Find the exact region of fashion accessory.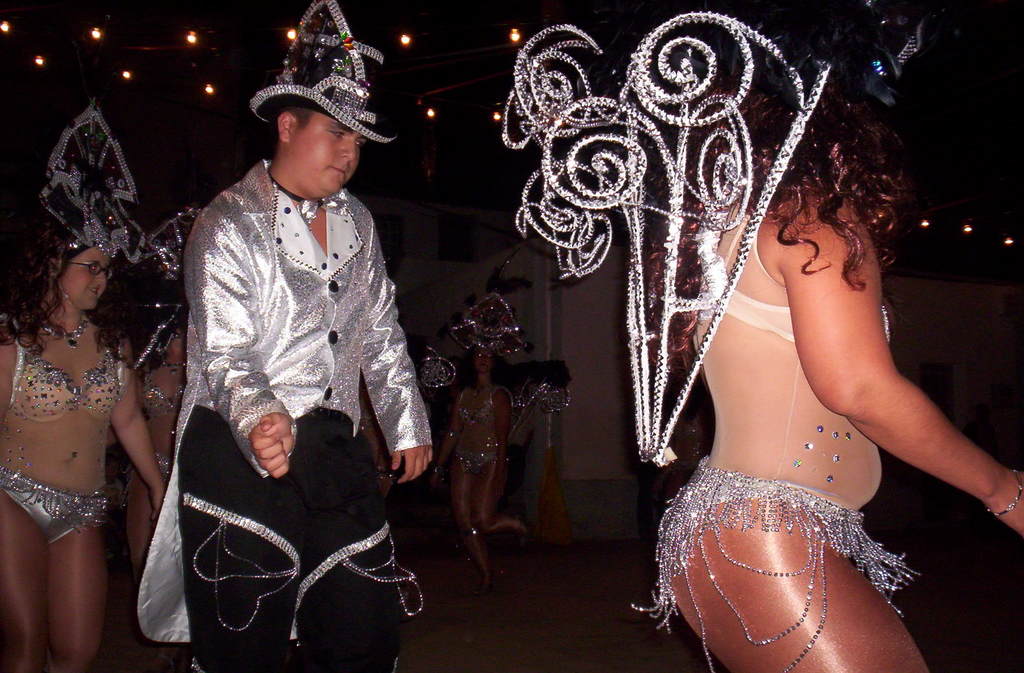
Exact region: l=988, t=468, r=1023, b=517.
